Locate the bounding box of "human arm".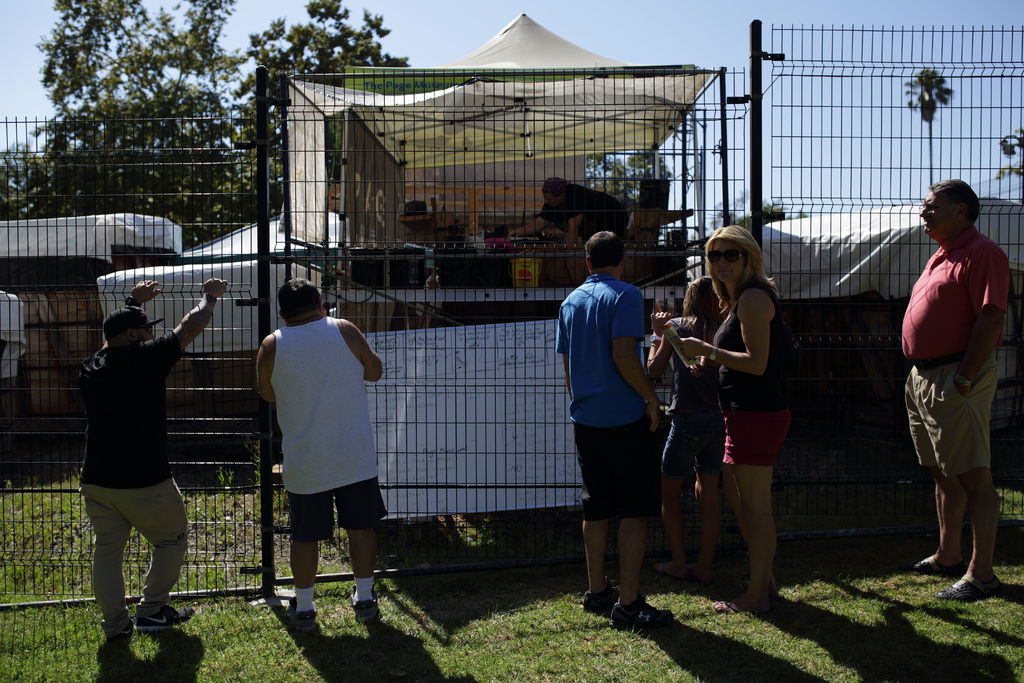
Bounding box: l=613, t=287, r=663, b=436.
